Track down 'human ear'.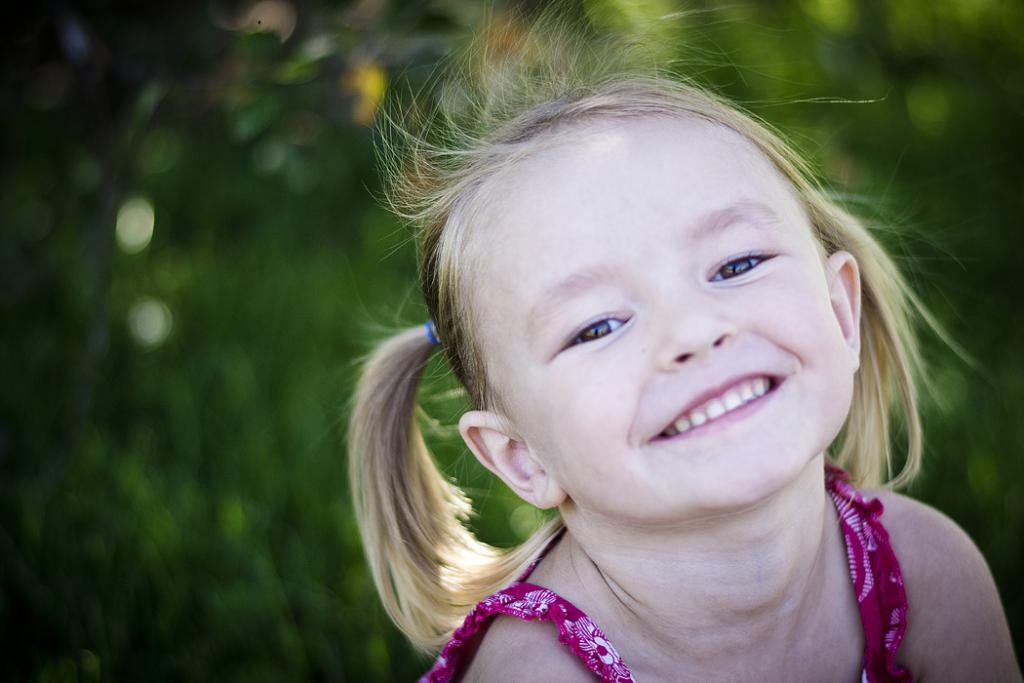
Tracked to box(455, 404, 565, 510).
